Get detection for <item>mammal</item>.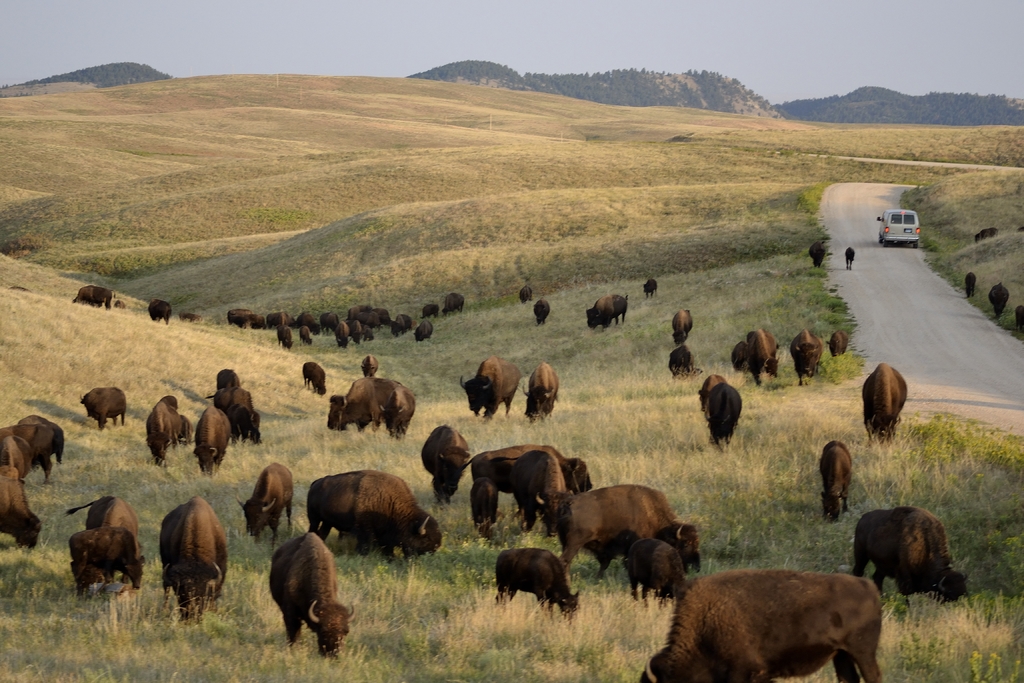
Detection: pyautogui.locateOnScreen(470, 473, 499, 537).
